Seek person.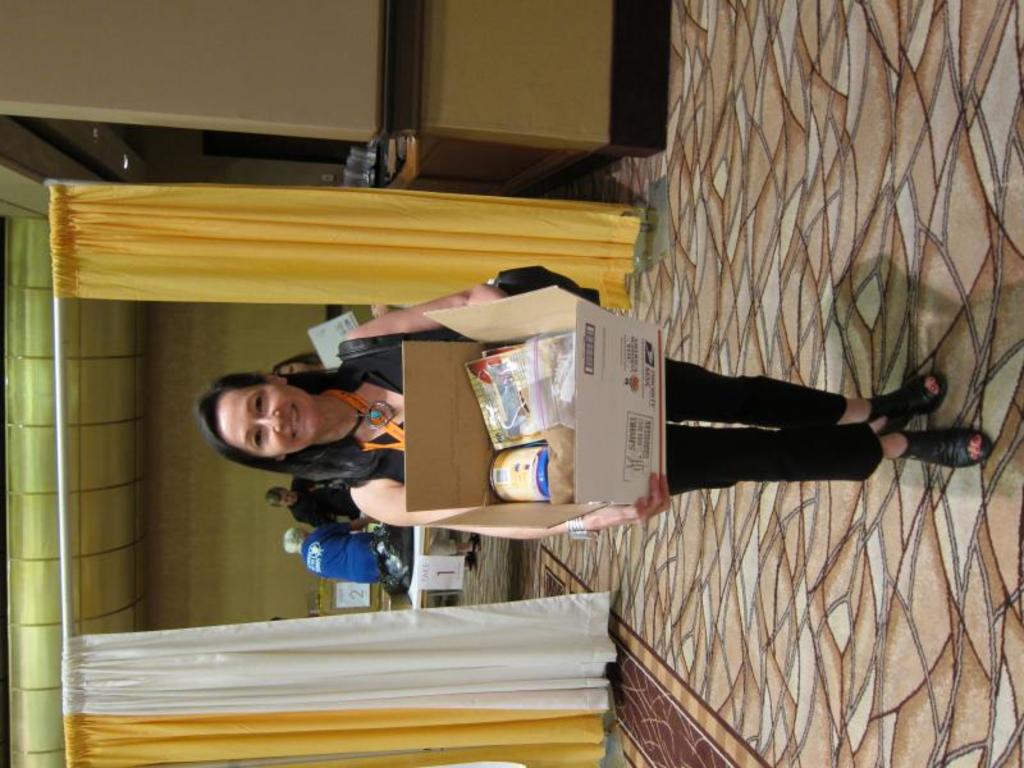
<box>285,515,390,581</box>.
